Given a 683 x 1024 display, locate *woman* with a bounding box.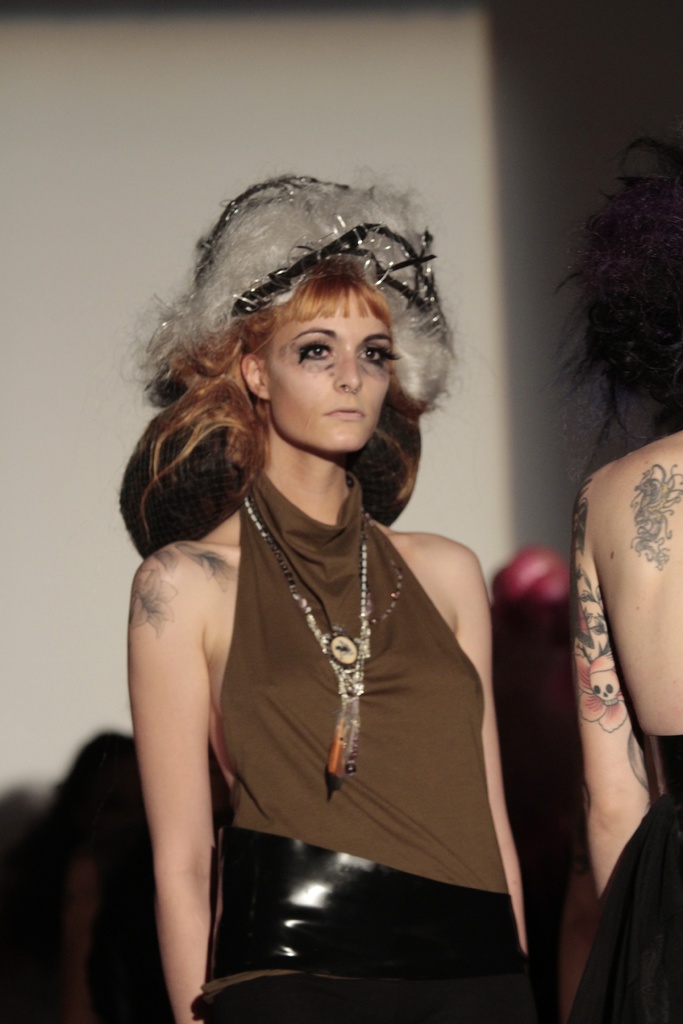
Located: <bbox>108, 167, 557, 1023</bbox>.
